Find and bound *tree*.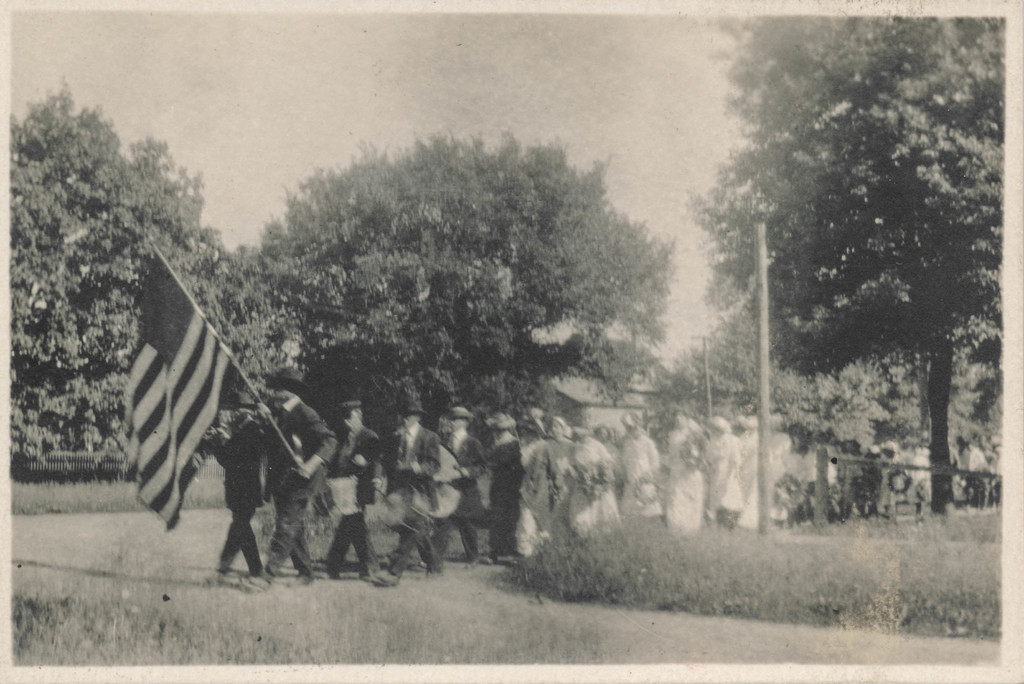
Bound: [726,35,998,535].
